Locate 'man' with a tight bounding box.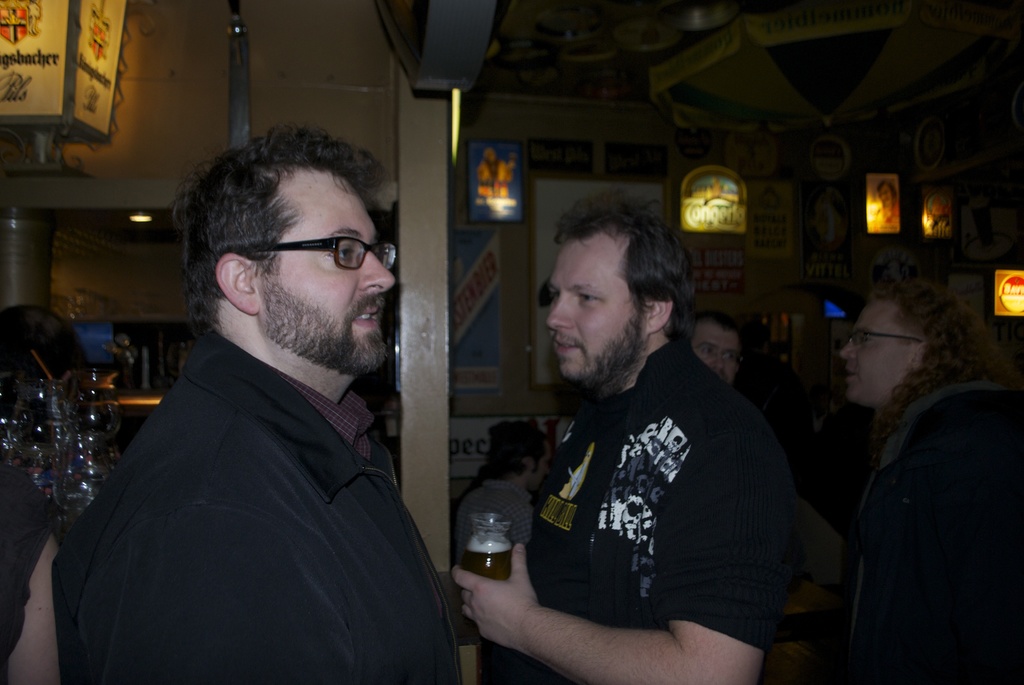
60, 128, 488, 674.
